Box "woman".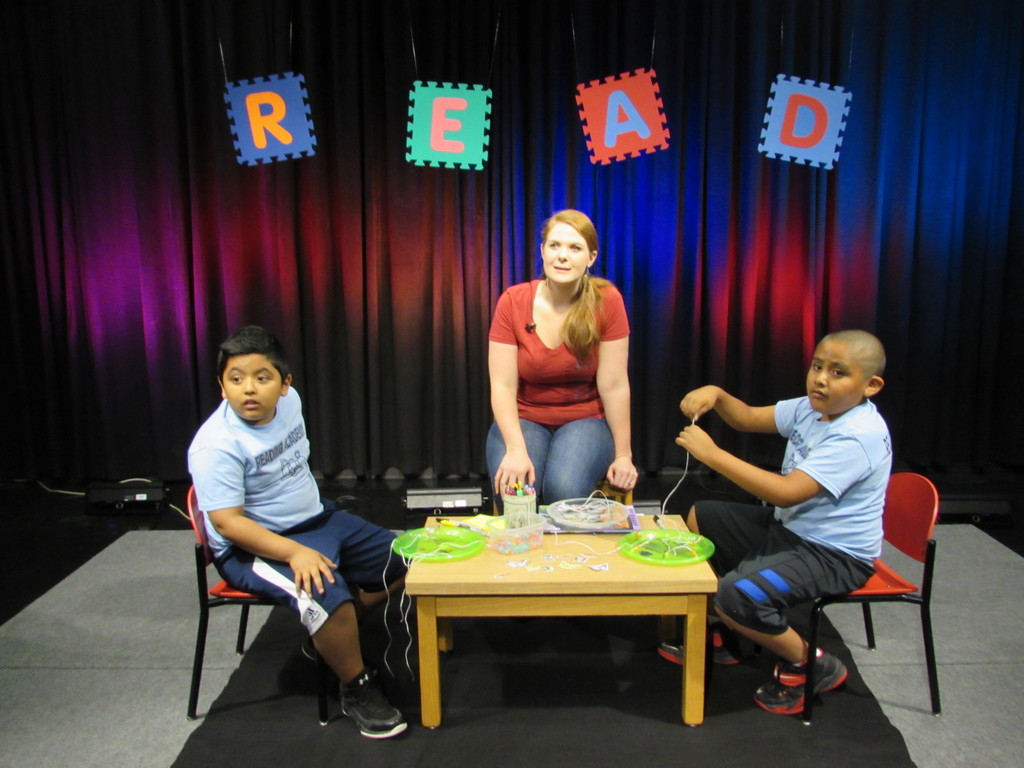
481/203/648/513.
